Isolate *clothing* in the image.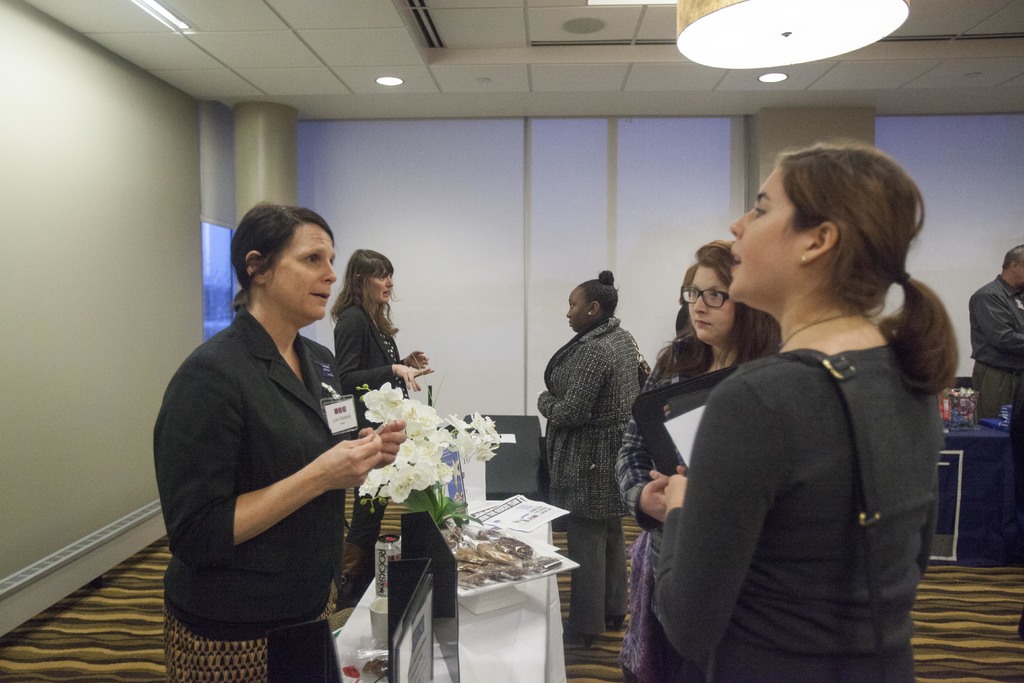
Isolated region: l=968, t=274, r=1023, b=420.
